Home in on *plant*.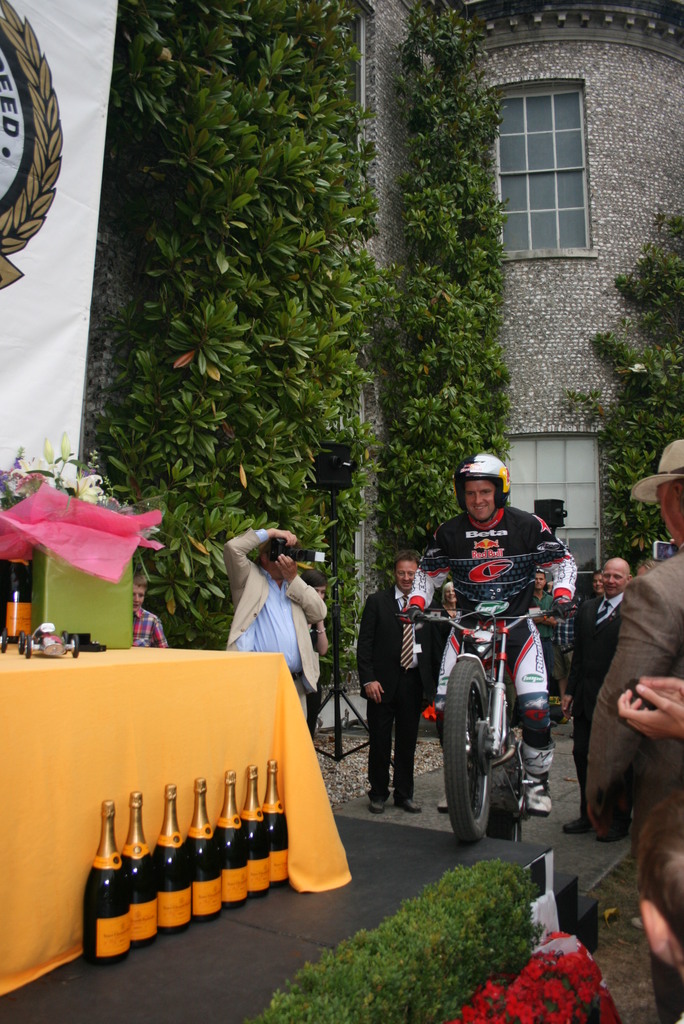
Homed in at BBox(555, 196, 683, 581).
